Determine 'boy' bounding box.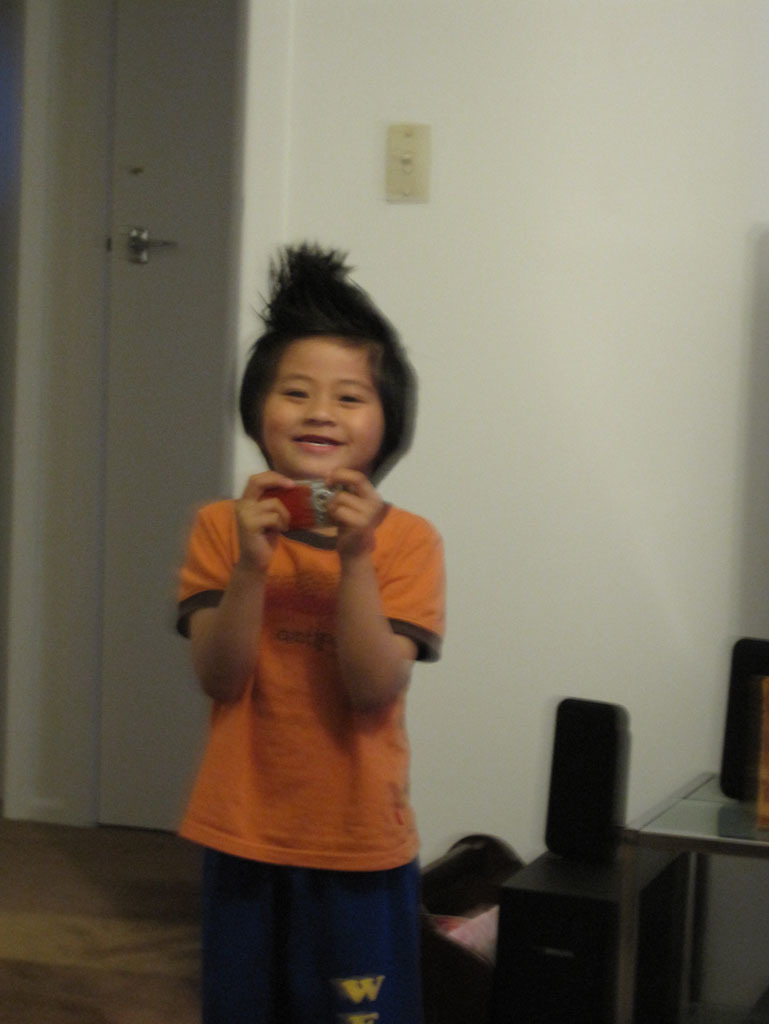
Determined: x1=140 y1=220 x2=476 y2=991.
